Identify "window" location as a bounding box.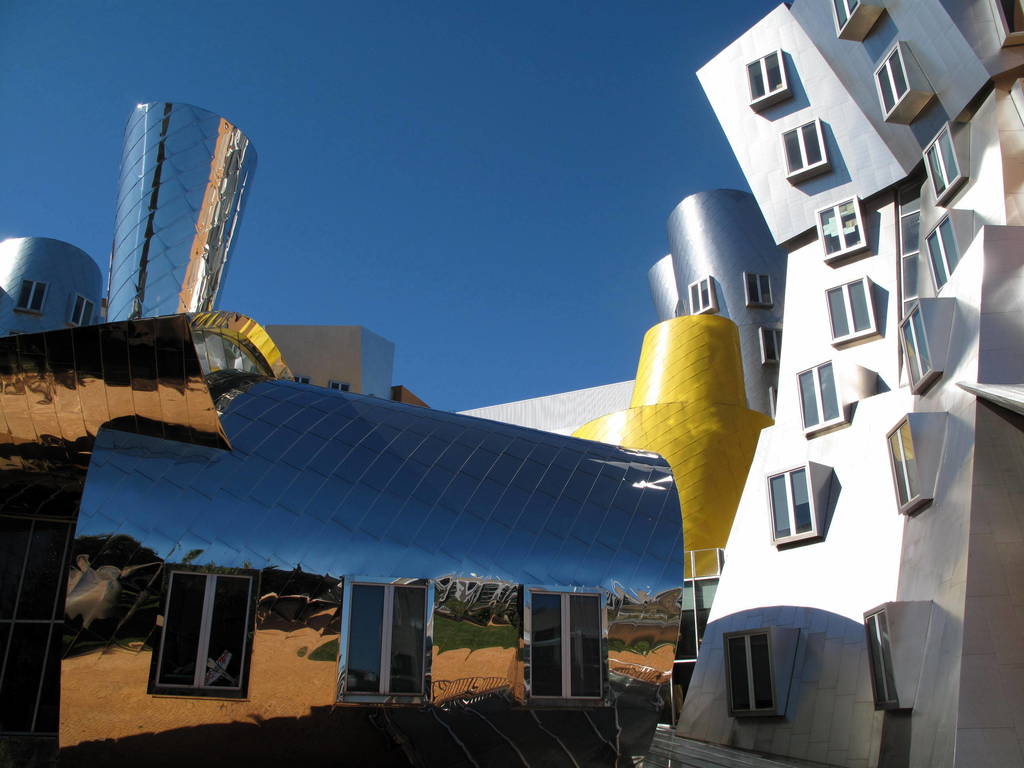
pyautogui.locateOnScreen(740, 270, 769, 310).
